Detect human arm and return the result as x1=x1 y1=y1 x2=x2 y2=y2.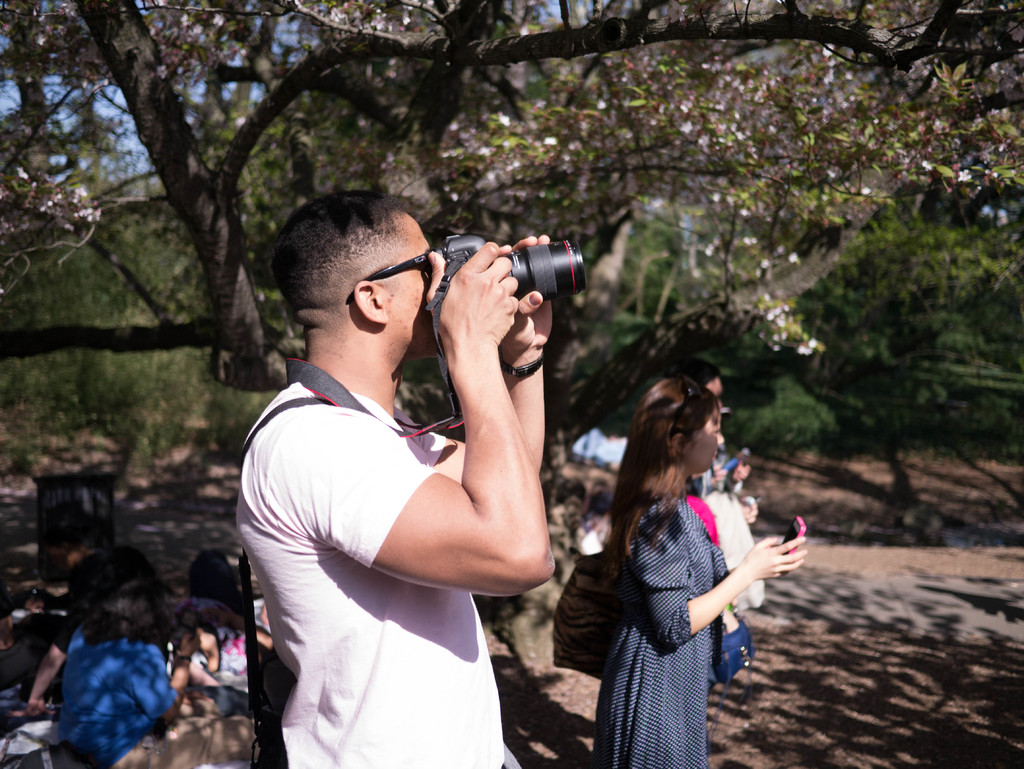
x1=635 y1=507 x2=803 y2=645.
